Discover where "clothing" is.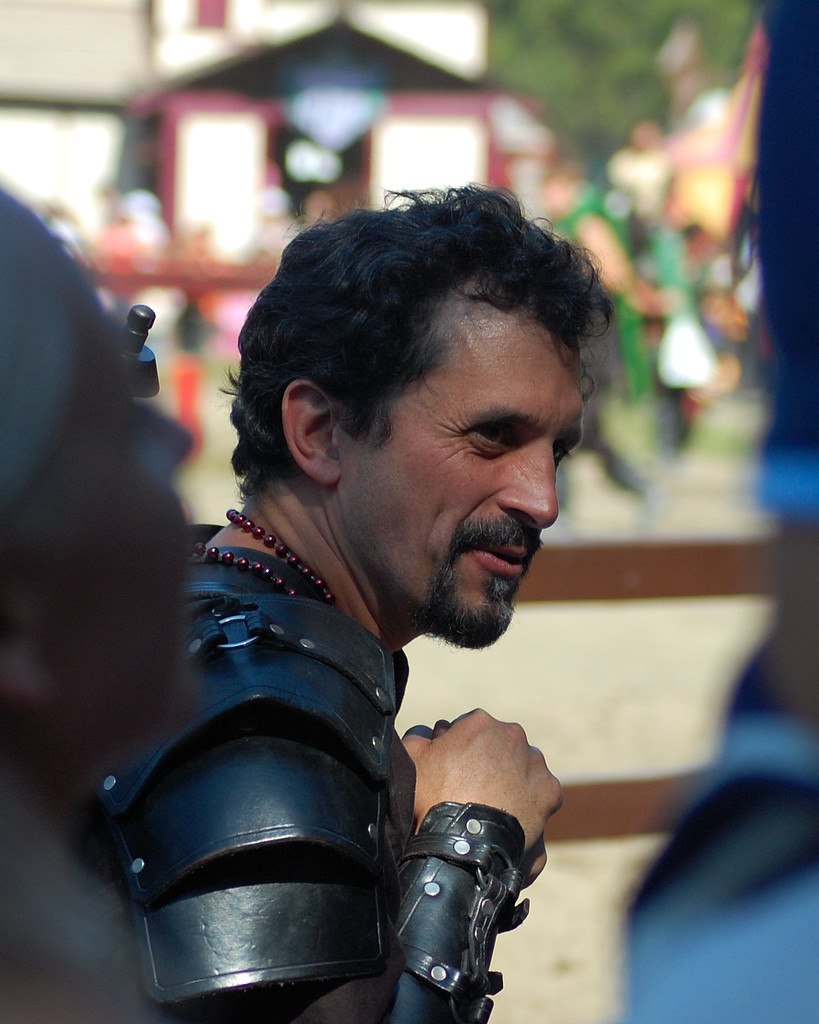
Discovered at [113, 515, 527, 1021].
